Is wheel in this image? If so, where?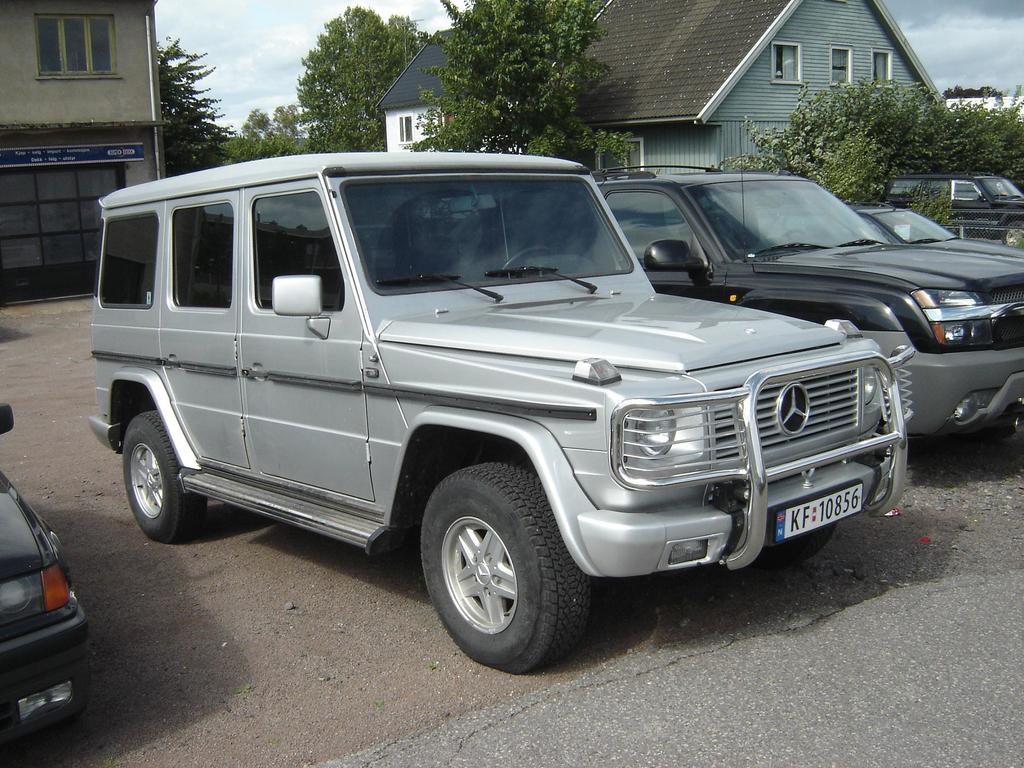
Yes, at (x1=784, y1=230, x2=805, y2=238).
